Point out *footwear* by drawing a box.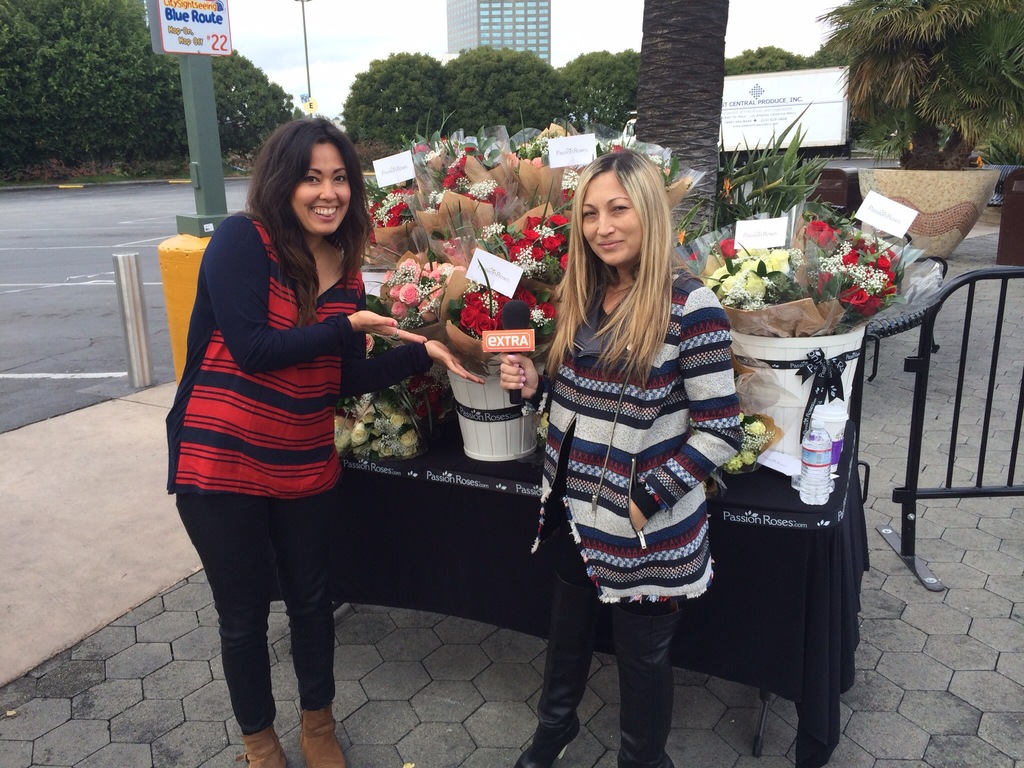
l=239, t=724, r=292, b=767.
